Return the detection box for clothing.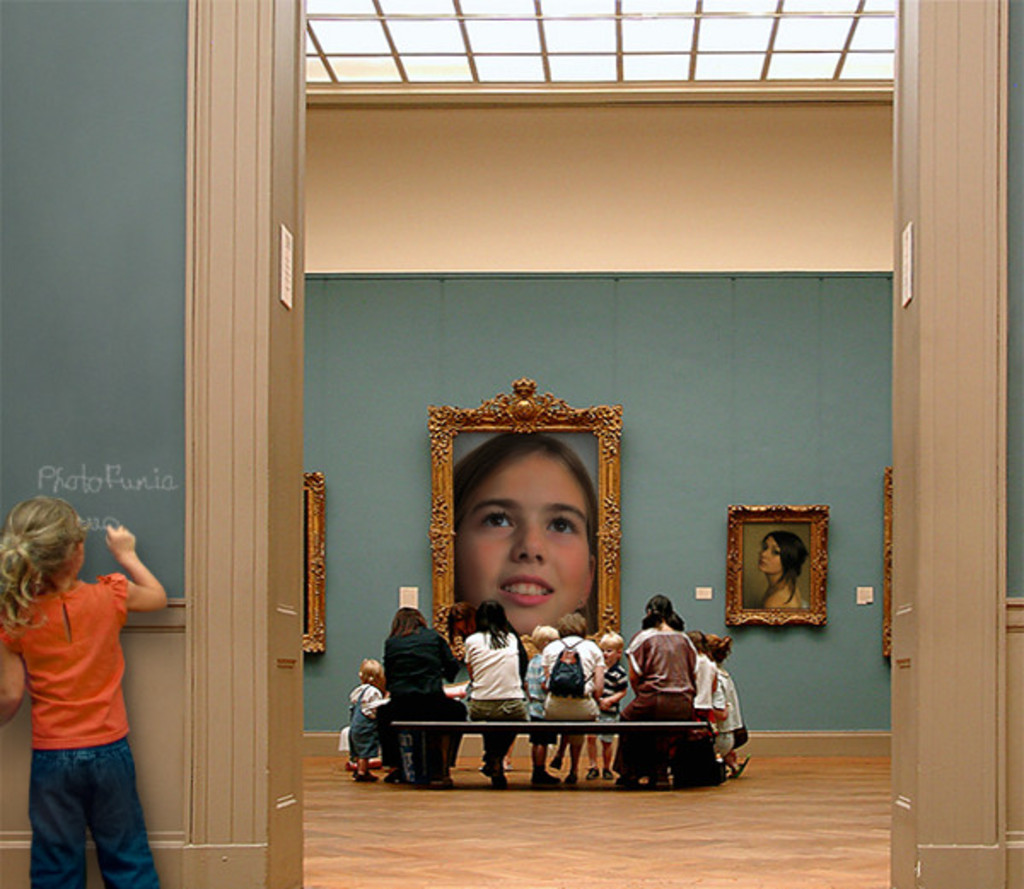
box(585, 664, 626, 735).
